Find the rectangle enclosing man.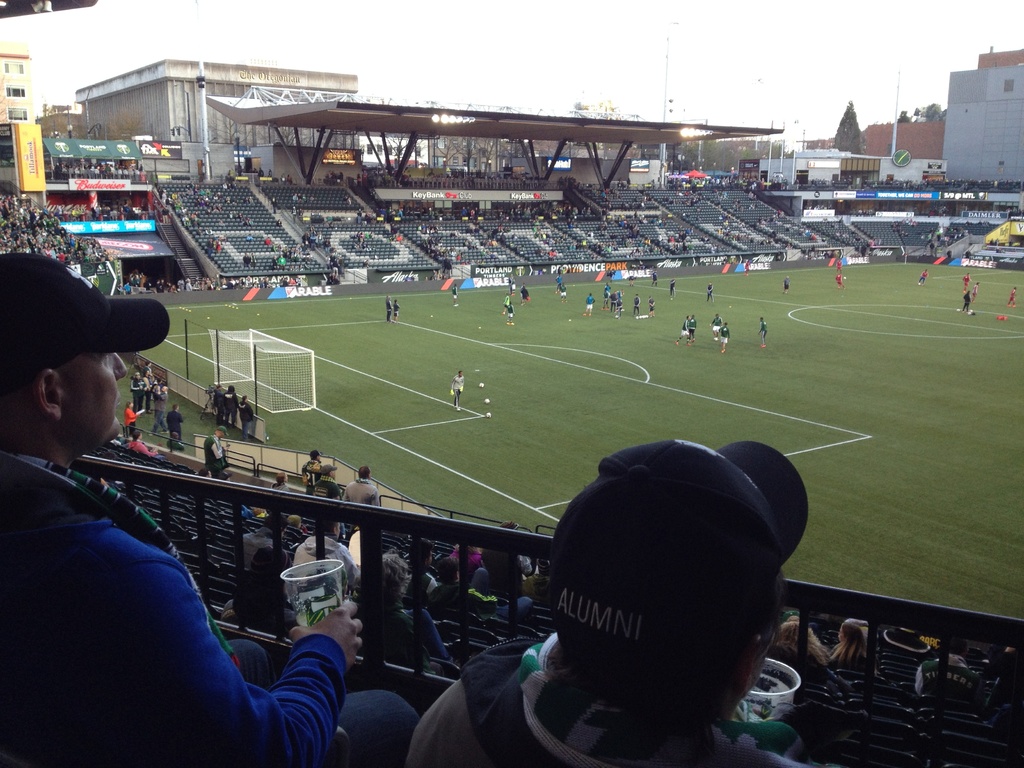
<region>781, 276, 791, 292</region>.
